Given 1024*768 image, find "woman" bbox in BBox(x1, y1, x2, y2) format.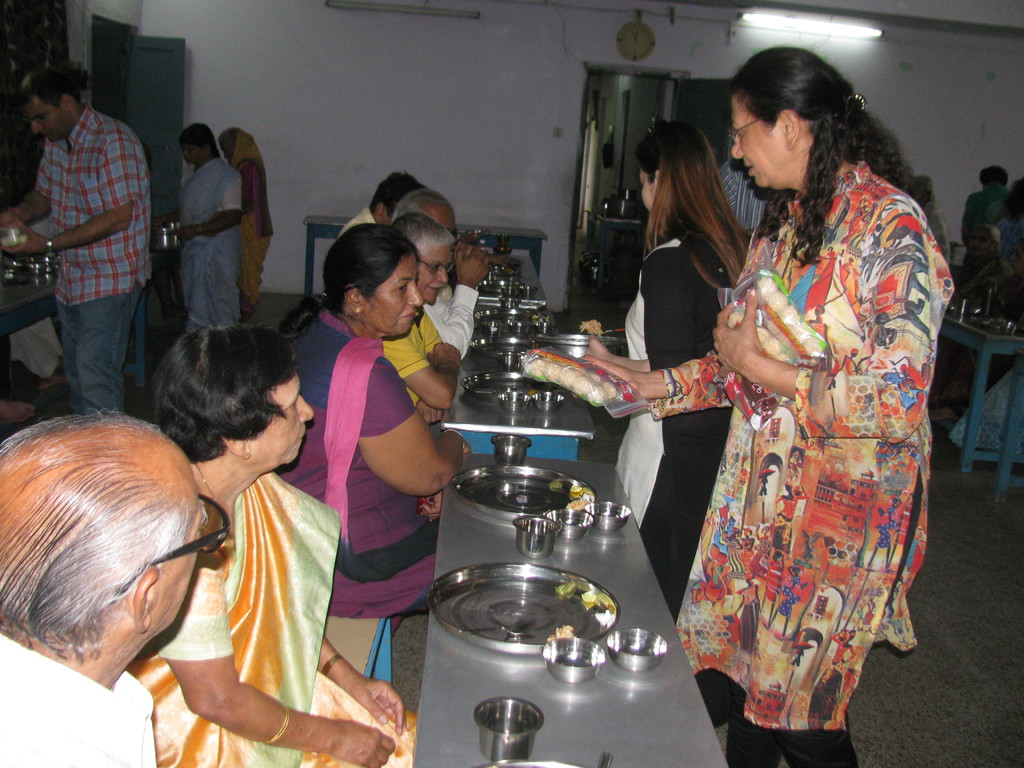
BBox(172, 118, 239, 337).
